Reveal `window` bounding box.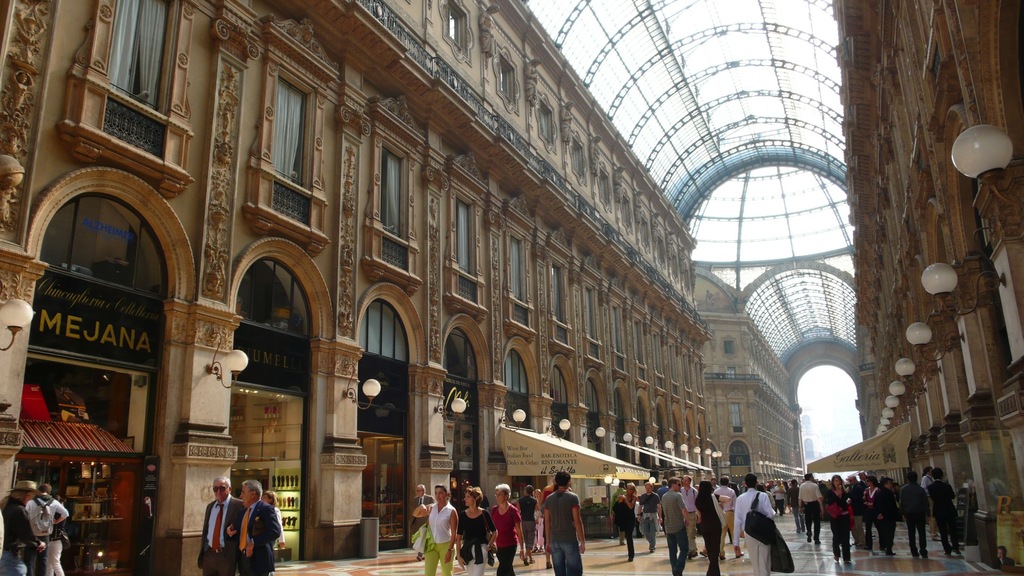
Revealed: left=69, top=0, right=204, bottom=205.
